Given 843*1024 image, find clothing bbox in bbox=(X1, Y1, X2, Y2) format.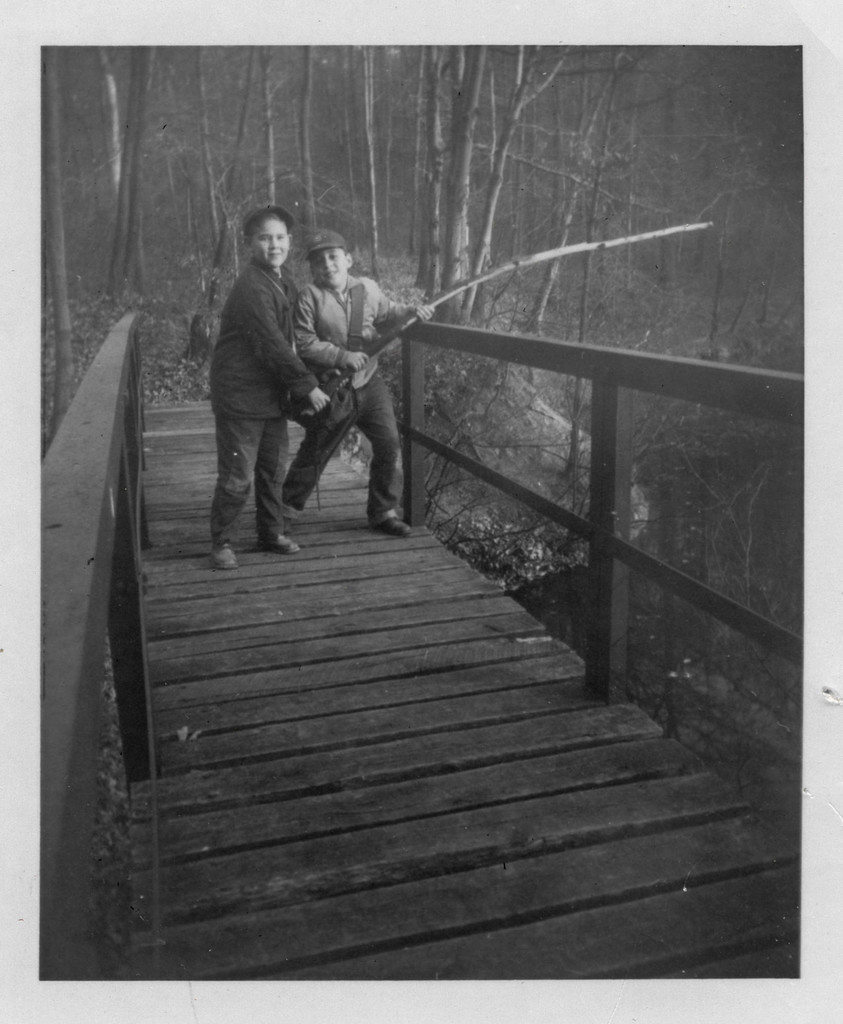
bbox=(258, 225, 415, 528).
